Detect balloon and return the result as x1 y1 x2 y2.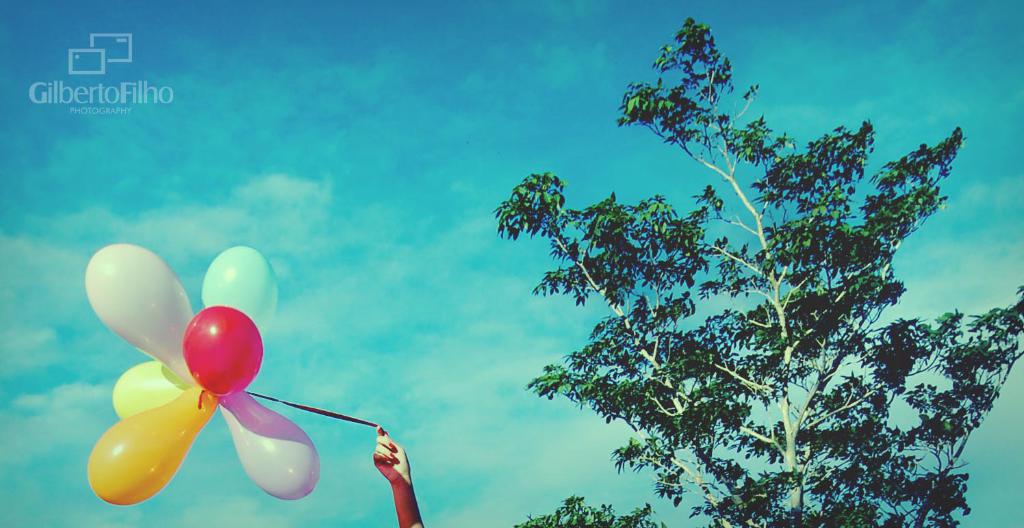
84 382 219 507.
